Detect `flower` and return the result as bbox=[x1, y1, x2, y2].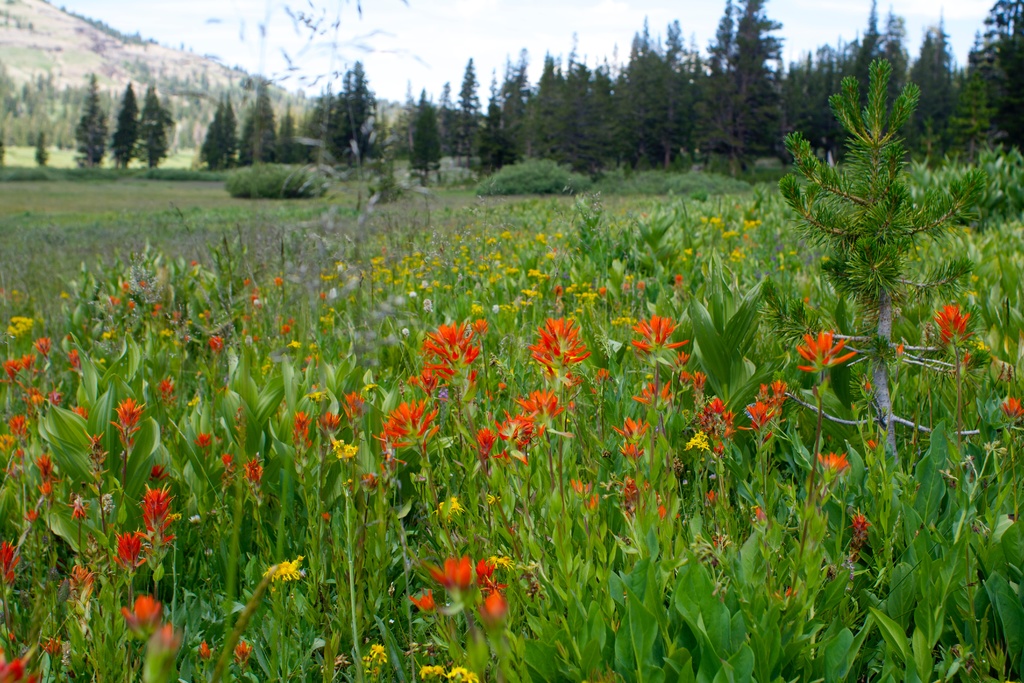
bbox=[849, 509, 872, 552].
